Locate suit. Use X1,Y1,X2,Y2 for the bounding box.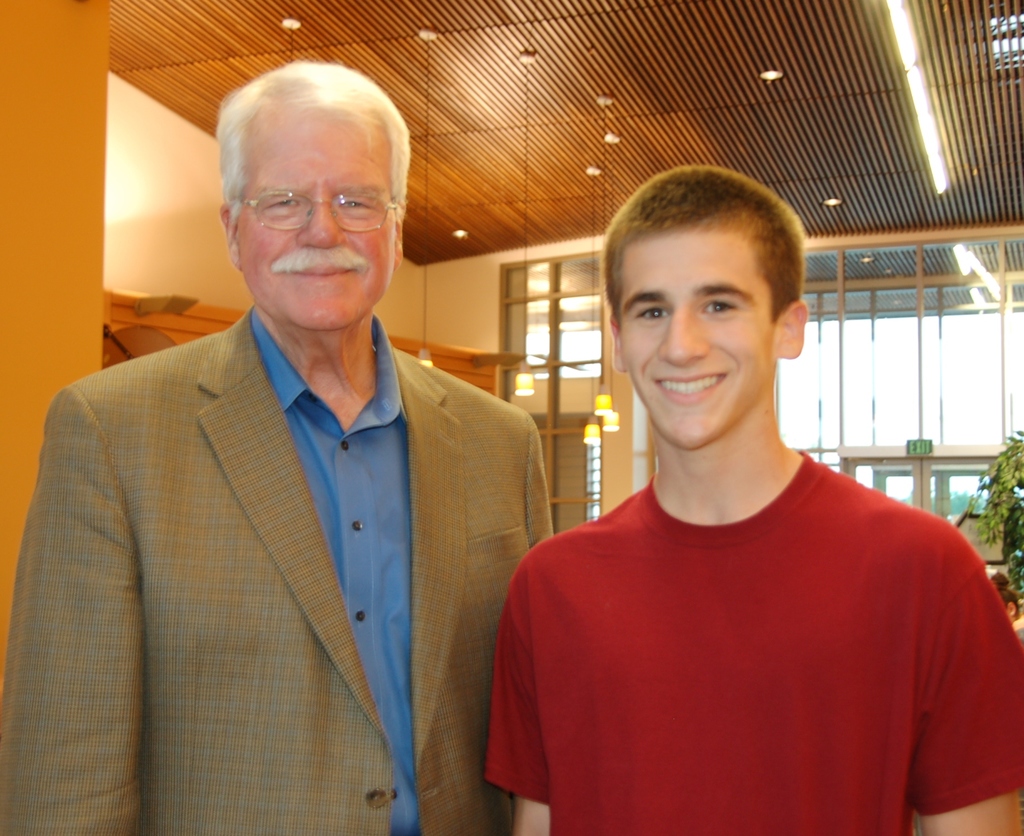
42,222,539,815.
